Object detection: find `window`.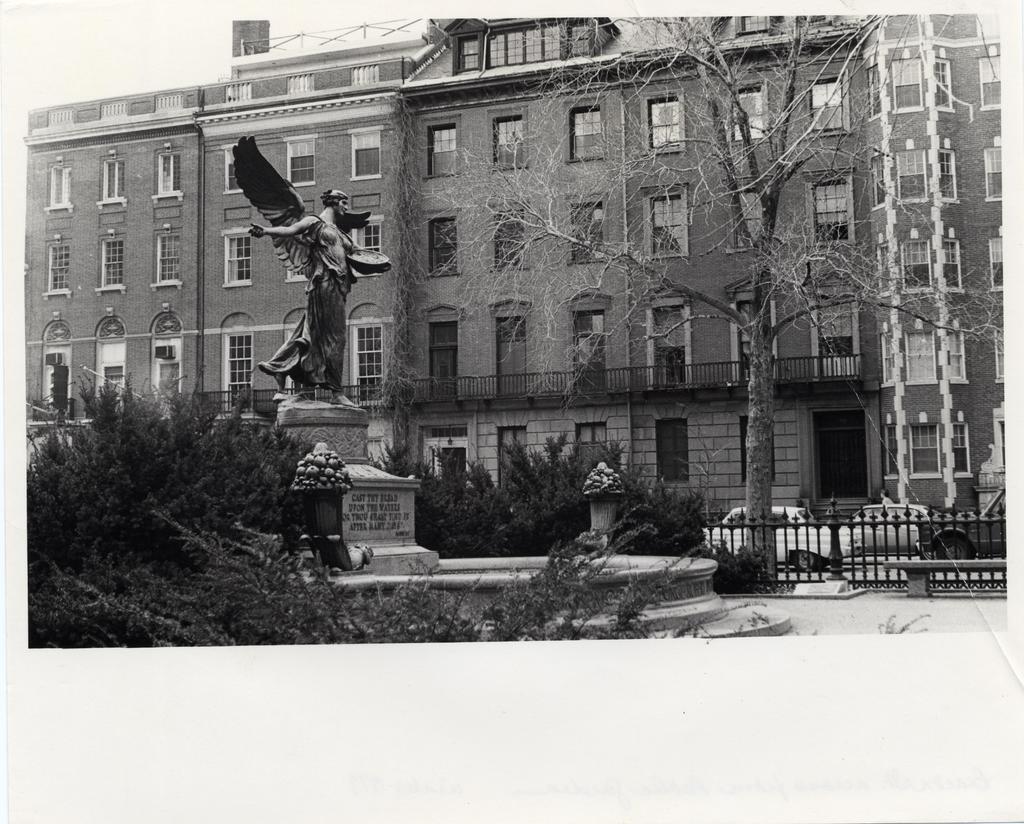
(495,212,527,270).
